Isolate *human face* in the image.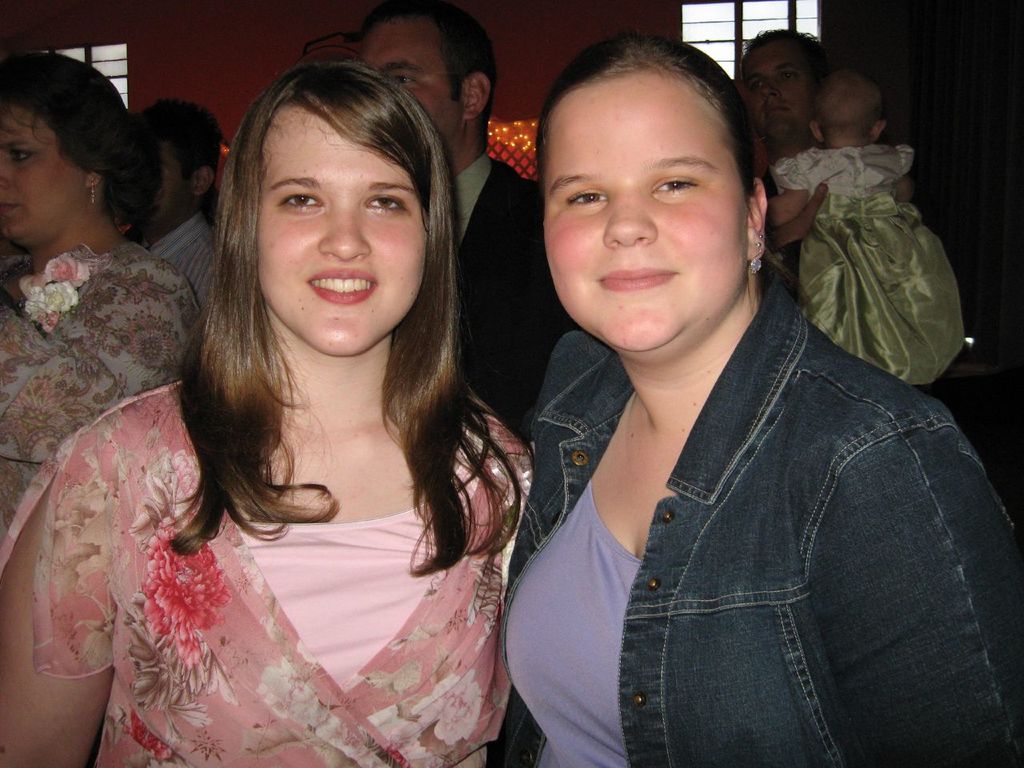
Isolated region: l=362, t=18, r=462, b=148.
